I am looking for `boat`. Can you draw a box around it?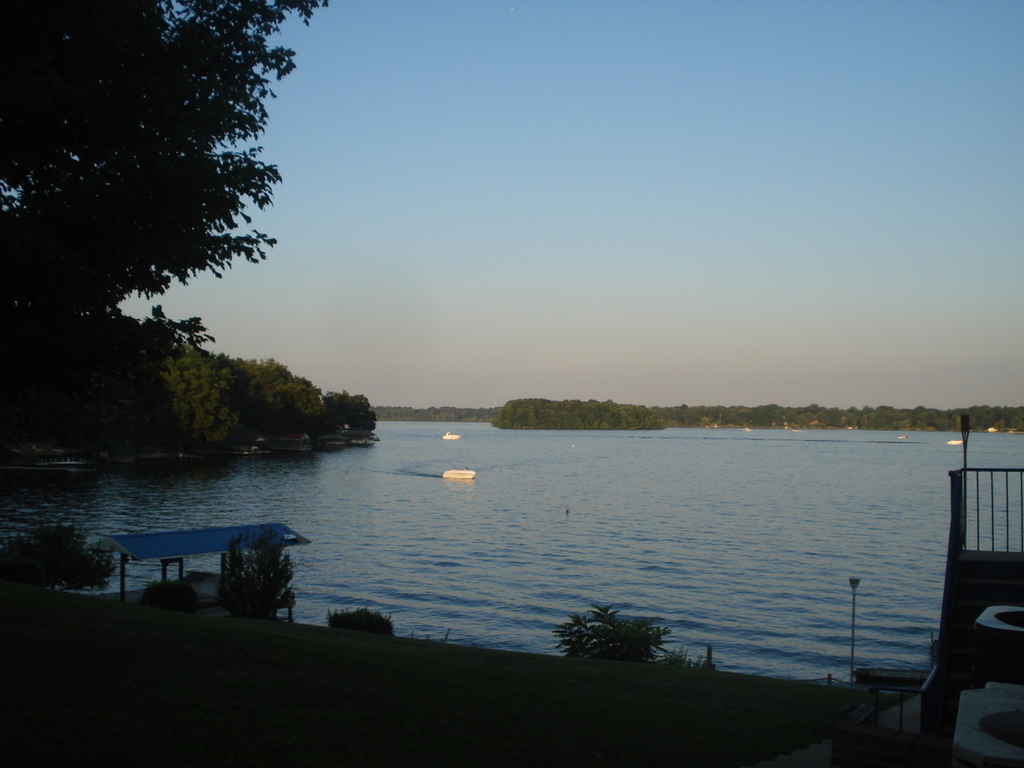
Sure, the bounding box is <bbox>944, 437, 964, 445</bbox>.
